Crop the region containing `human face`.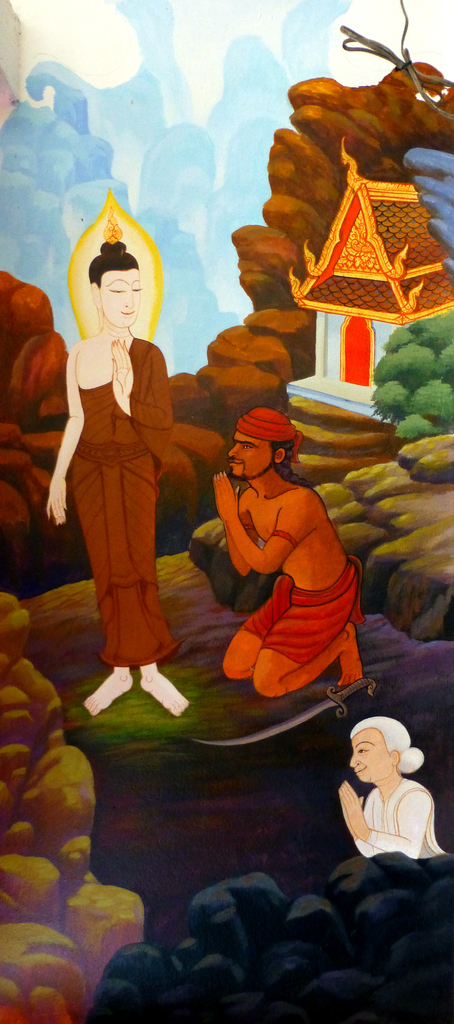
Crop region: <bbox>352, 729, 392, 781</bbox>.
